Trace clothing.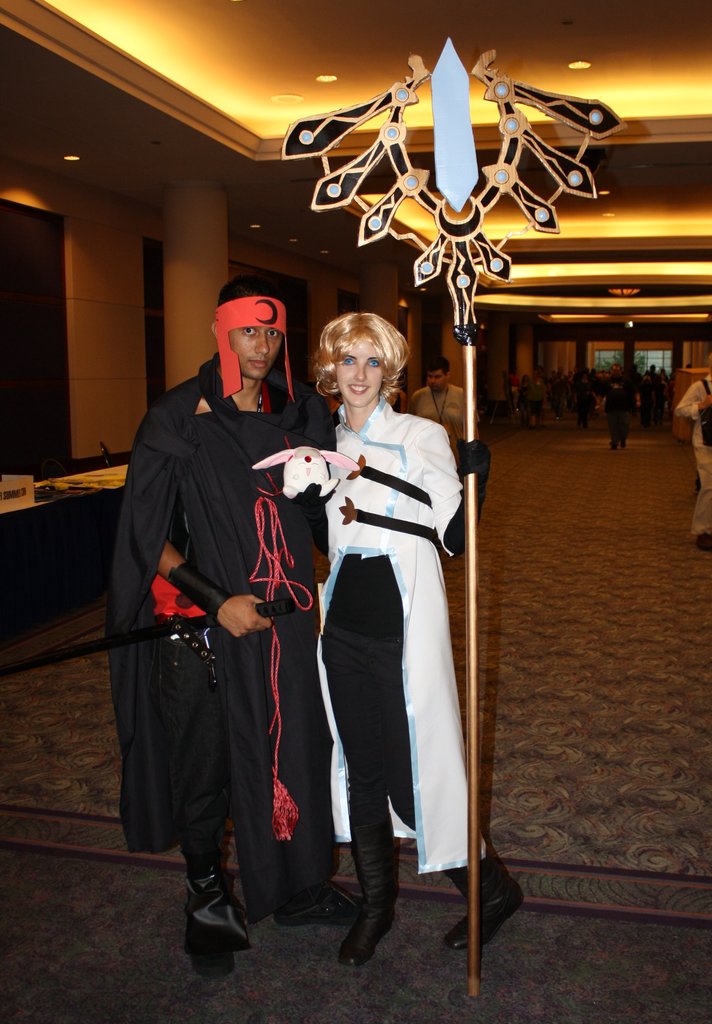
Traced to {"left": 533, "top": 382, "right": 543, "bottom": 420}.
